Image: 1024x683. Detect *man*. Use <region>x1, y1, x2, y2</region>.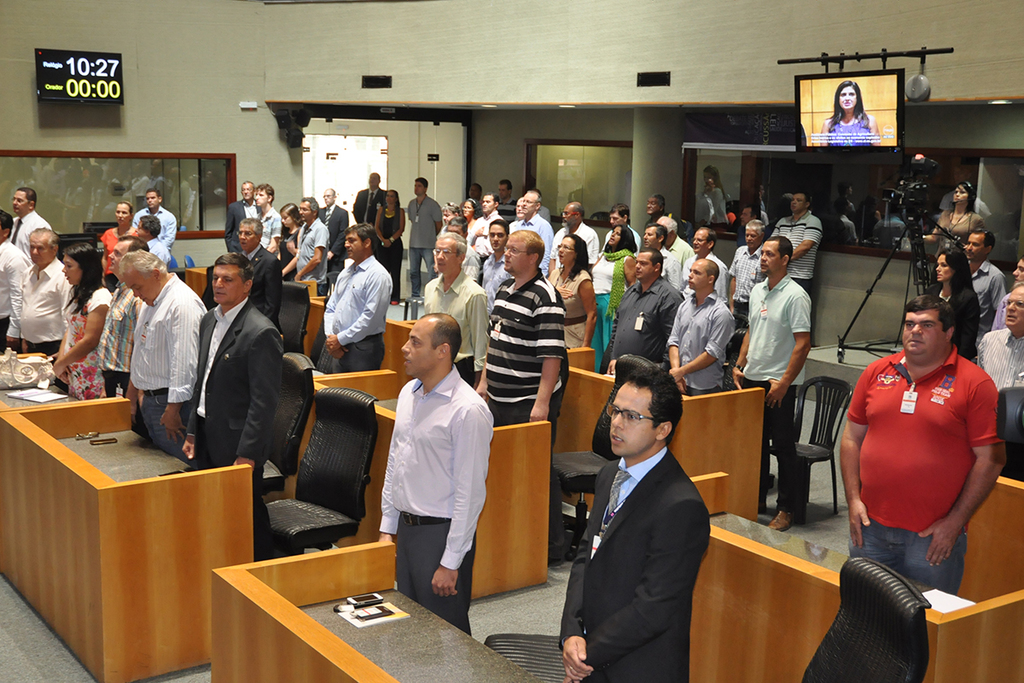
<region>0, 190, 51, 254</region>.
